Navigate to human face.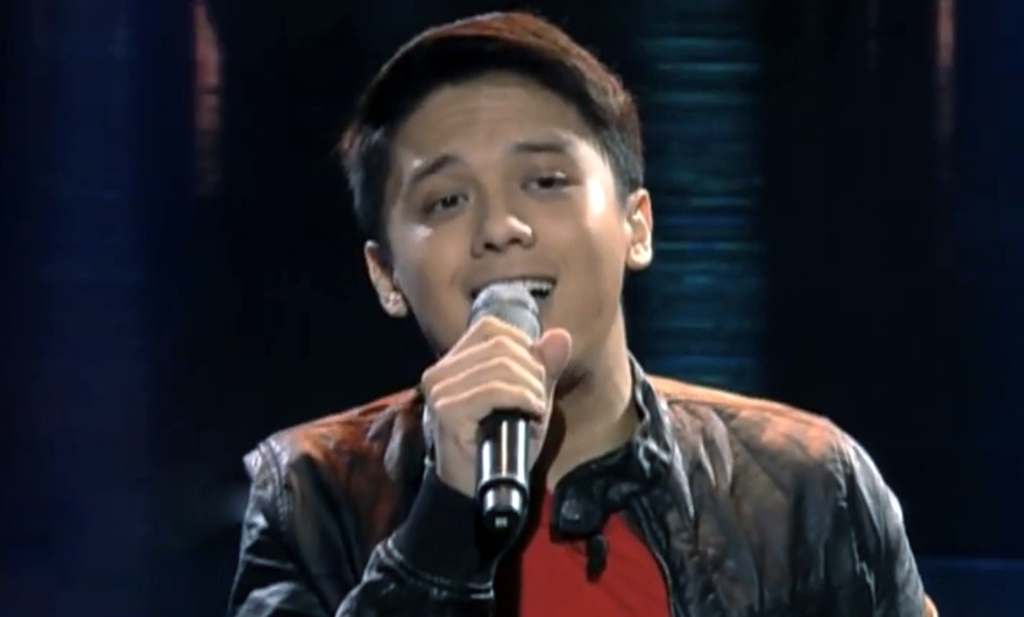
Navigation target: Rect(355, 43, 648, 363).
